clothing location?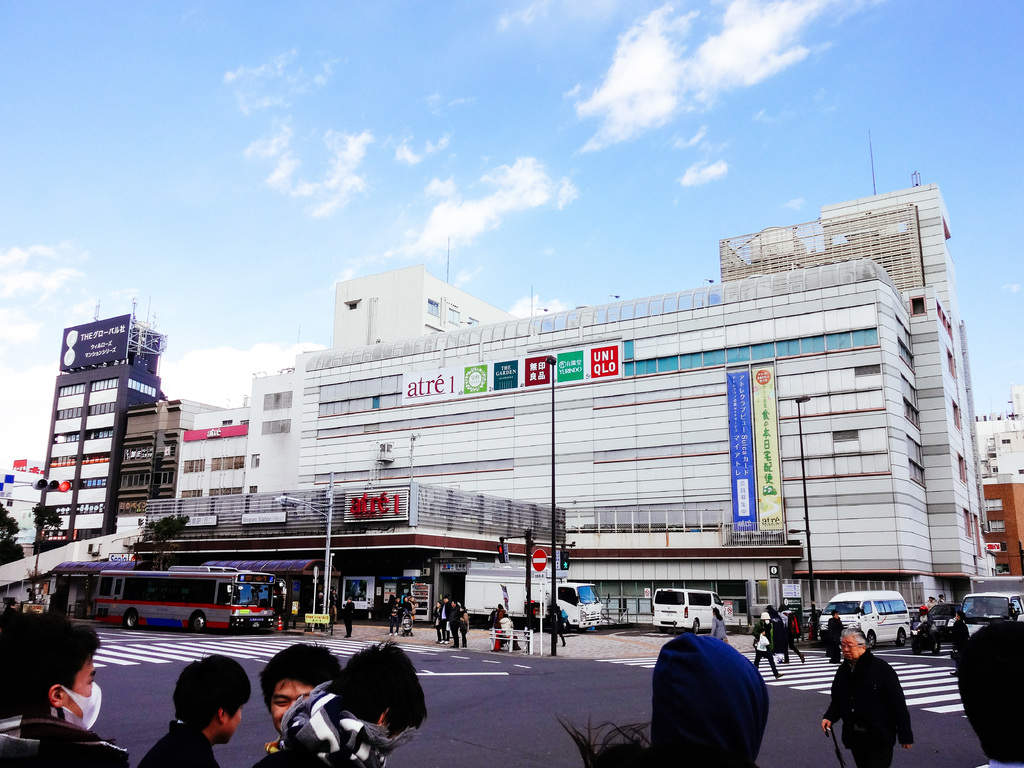
crop(451, 600, 471, 639)
